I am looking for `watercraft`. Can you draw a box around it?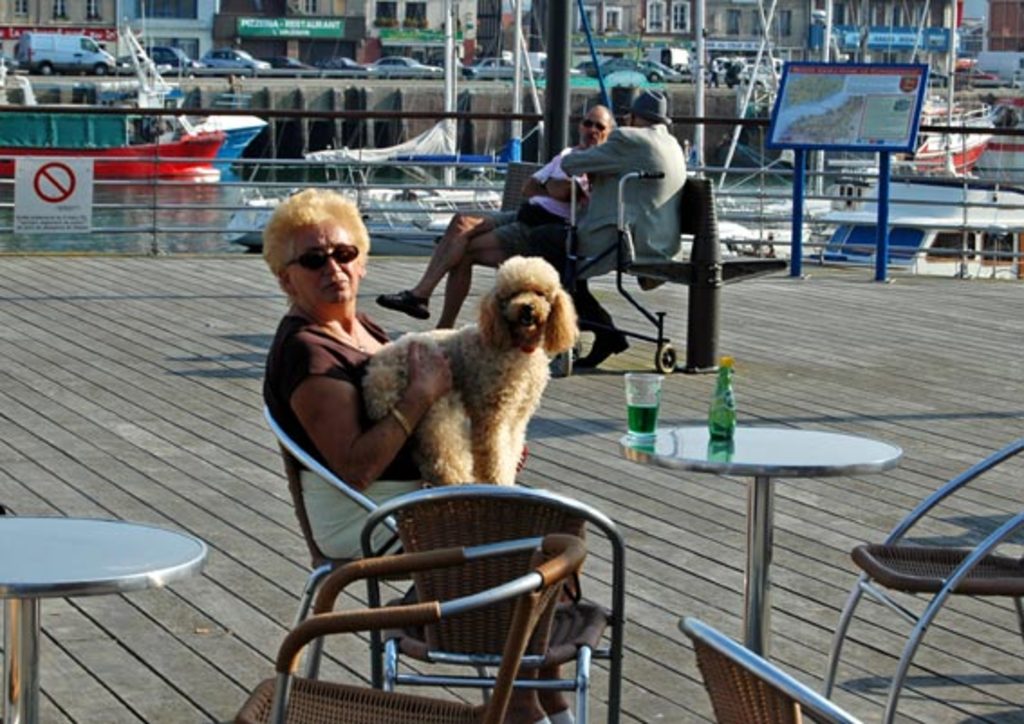
Sure, the bounding box is detection(811, 137, 1022, 273).
